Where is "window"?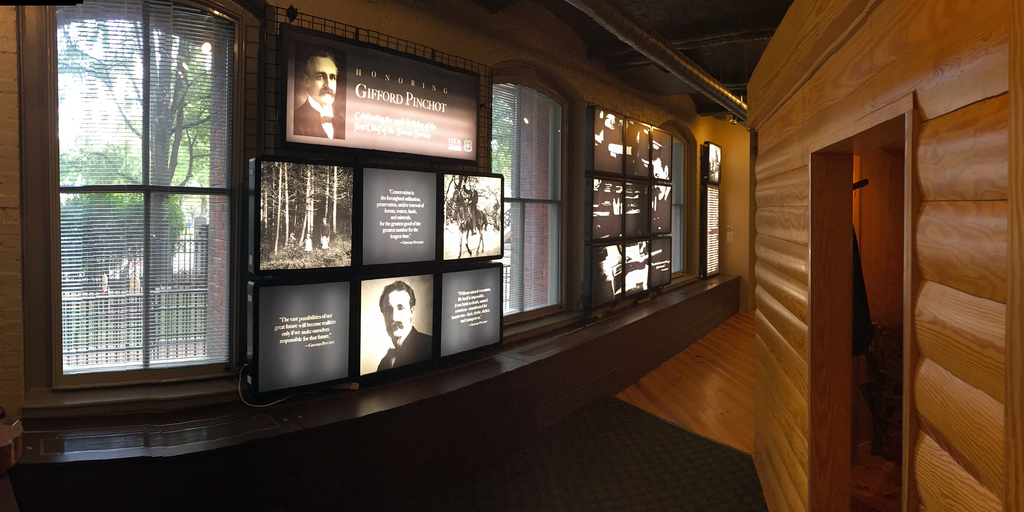
box(711, 143, 720, 274).
